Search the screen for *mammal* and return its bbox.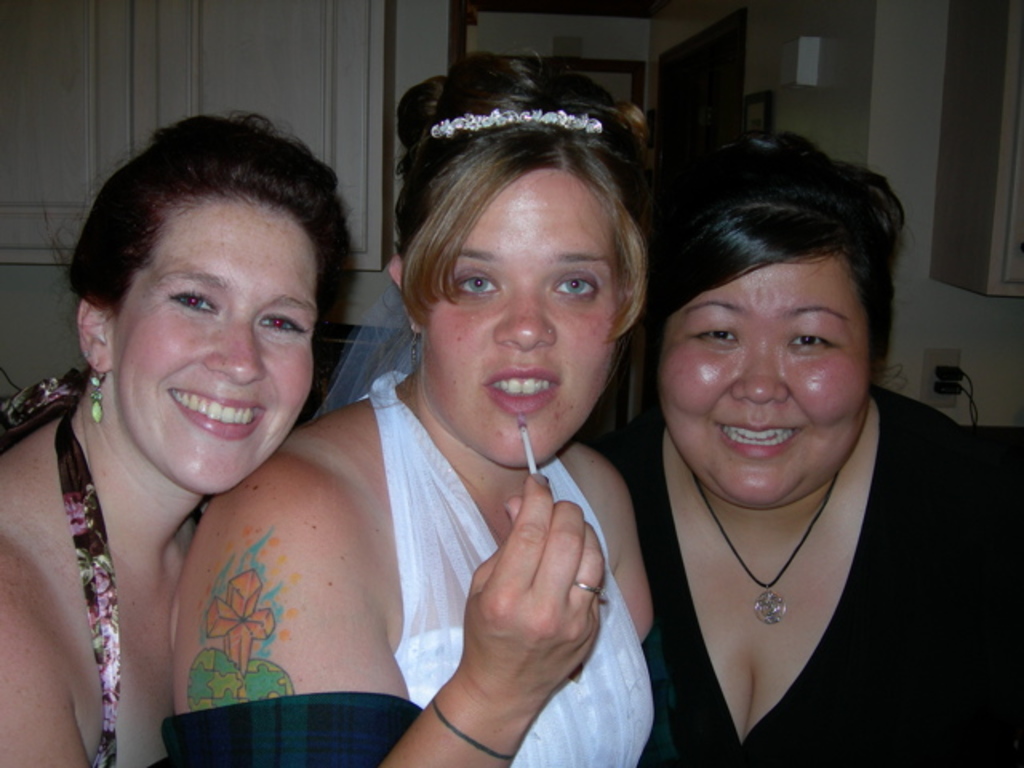
Found: [left=5, top=107, right=358, bottom=766].
